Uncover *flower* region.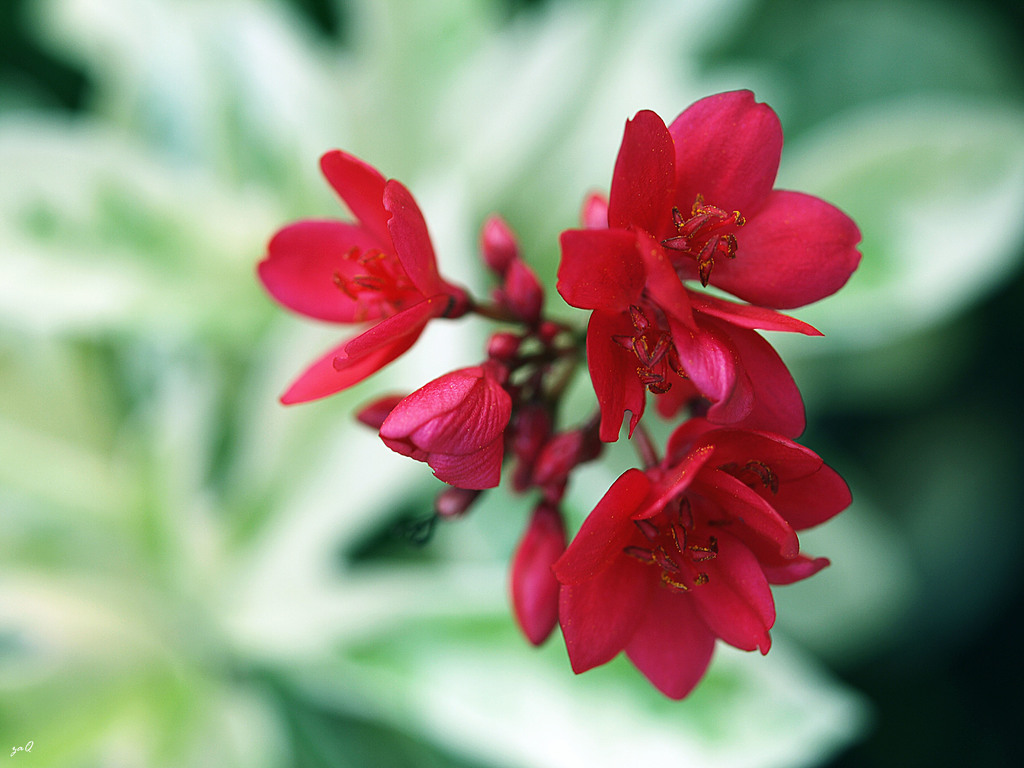
Uncovered: box(253, 150, 467, 410).
